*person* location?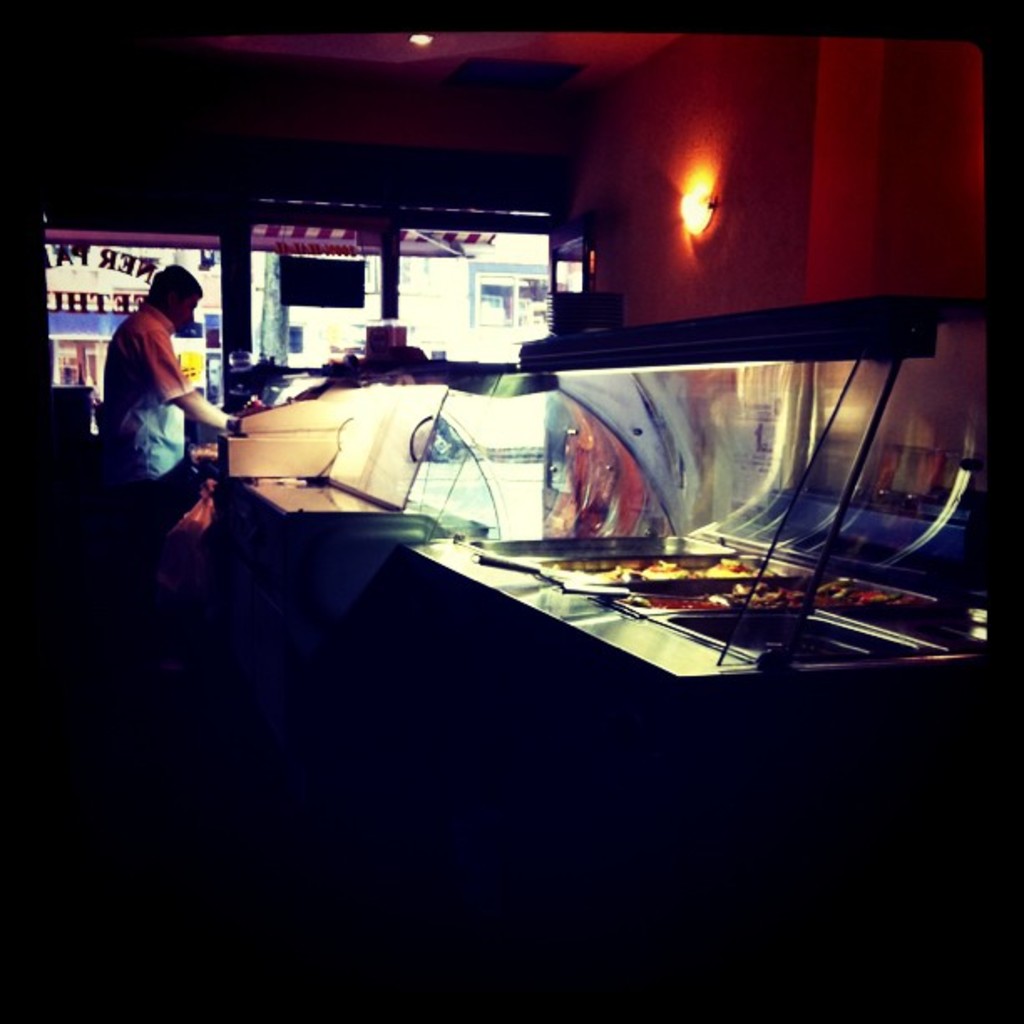
l=99, t=246, r=266, b=532
